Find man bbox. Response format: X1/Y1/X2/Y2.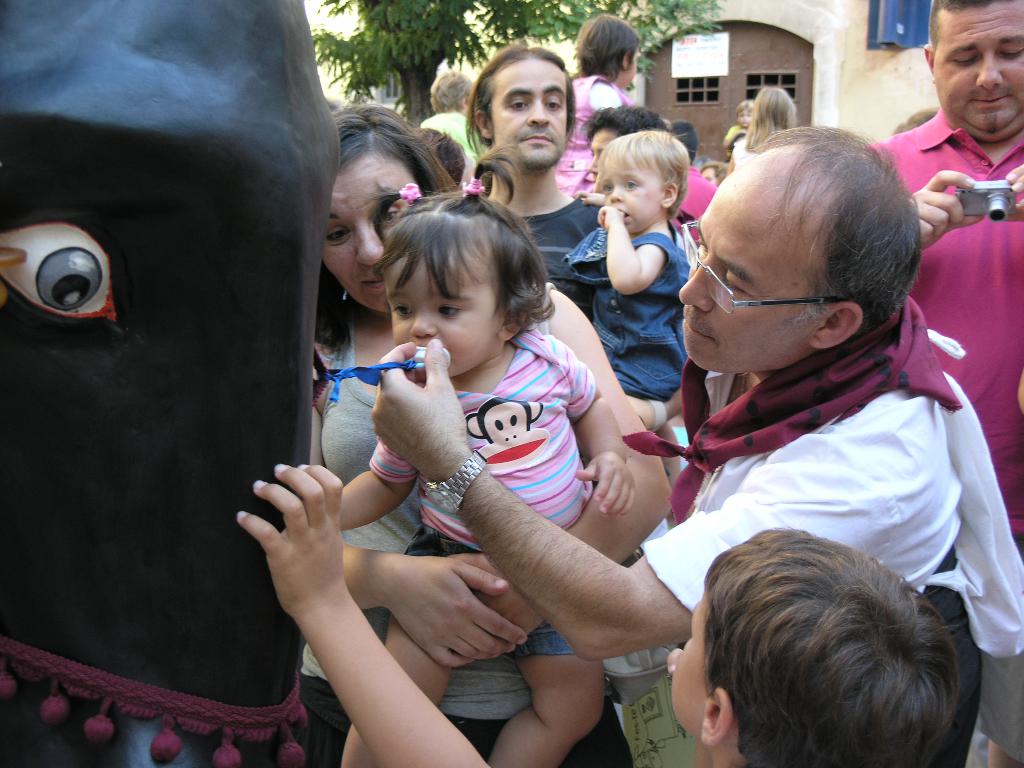
465/45/685/532.
